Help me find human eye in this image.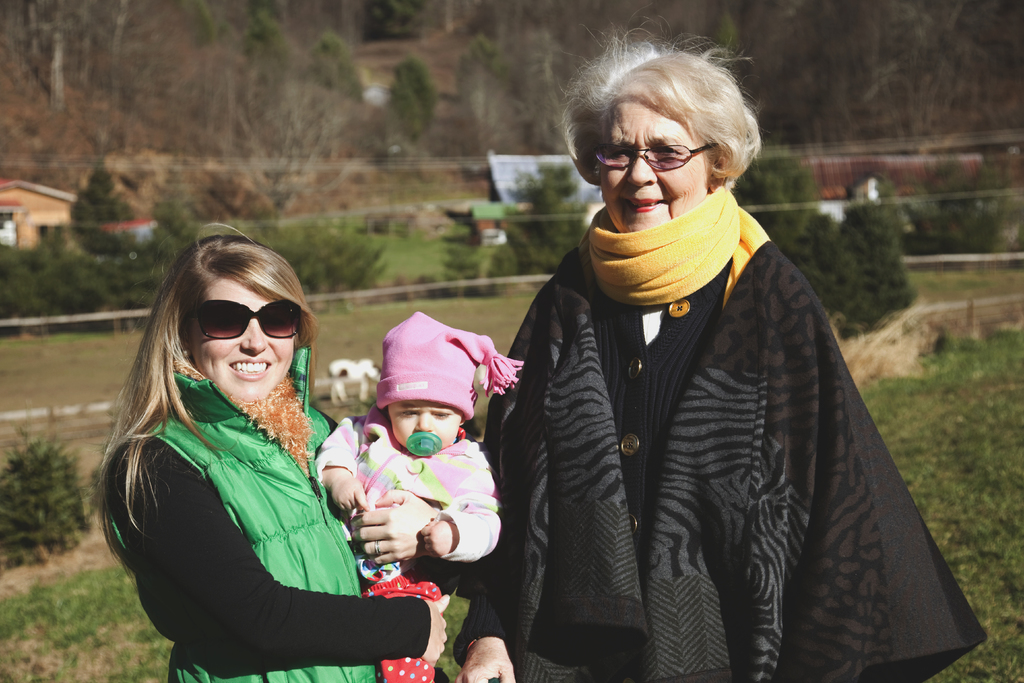
Found it: region(602, 147, 630, 162).
